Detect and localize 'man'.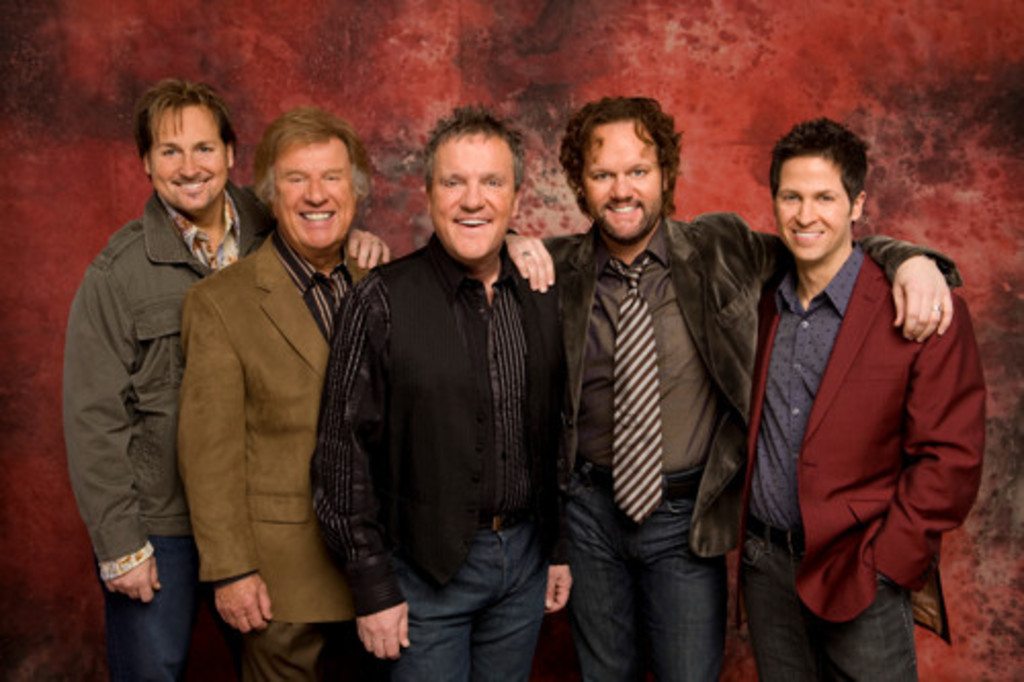
Localized at bbox=[313, 98, 580, 680].
